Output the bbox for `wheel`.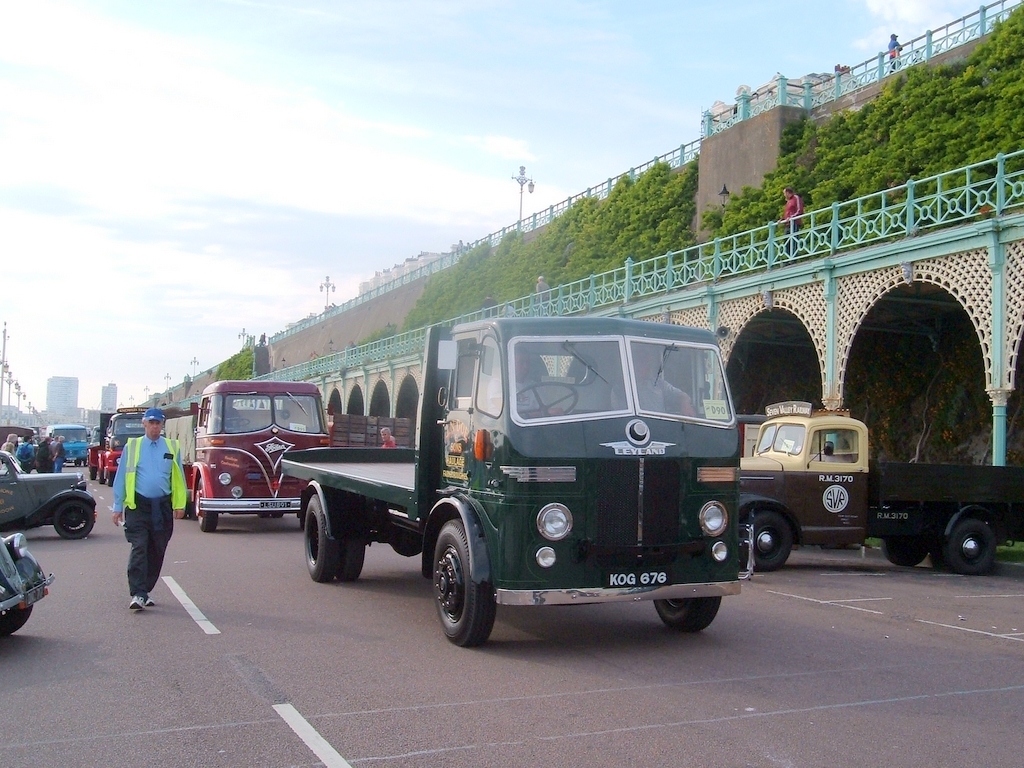
locate(427, 515, 500, 644).
